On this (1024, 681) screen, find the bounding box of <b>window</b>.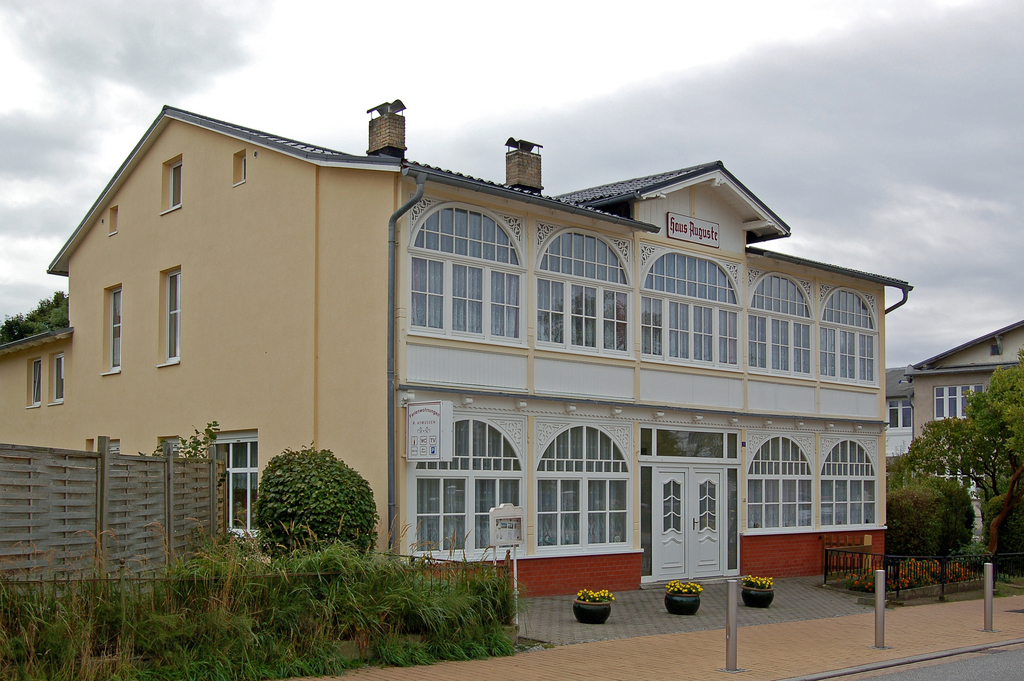
Bounding box: box=[95, 287, 123, 377].
